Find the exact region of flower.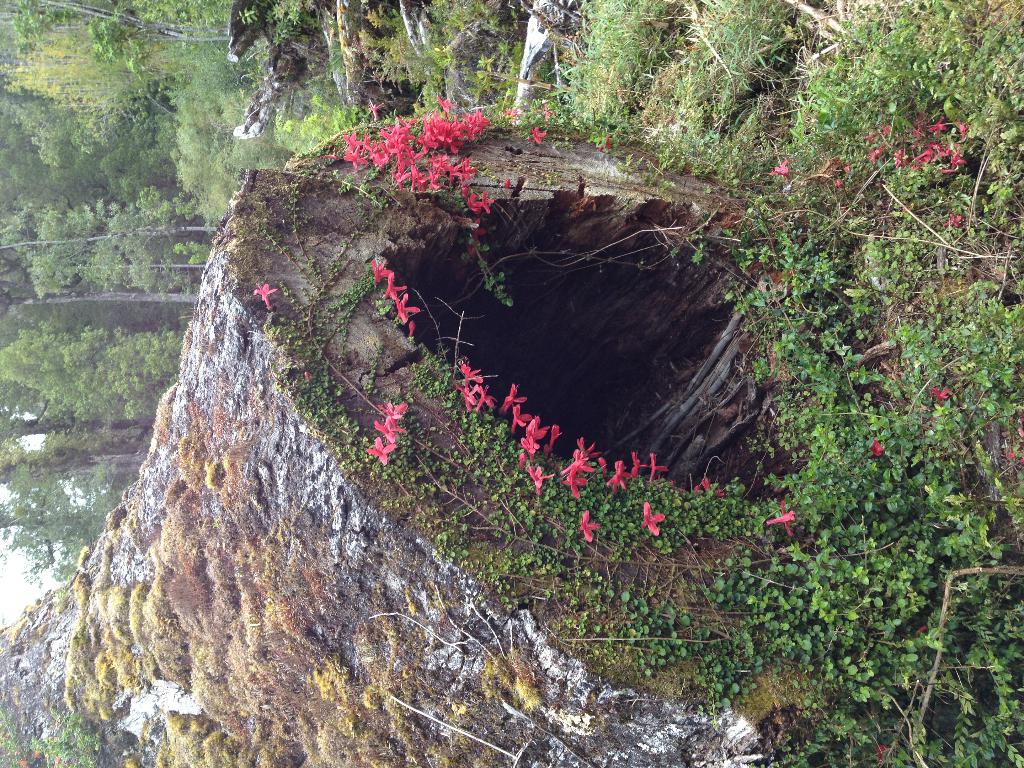
Exact region: bbox=[933, 385, 953, 404].
